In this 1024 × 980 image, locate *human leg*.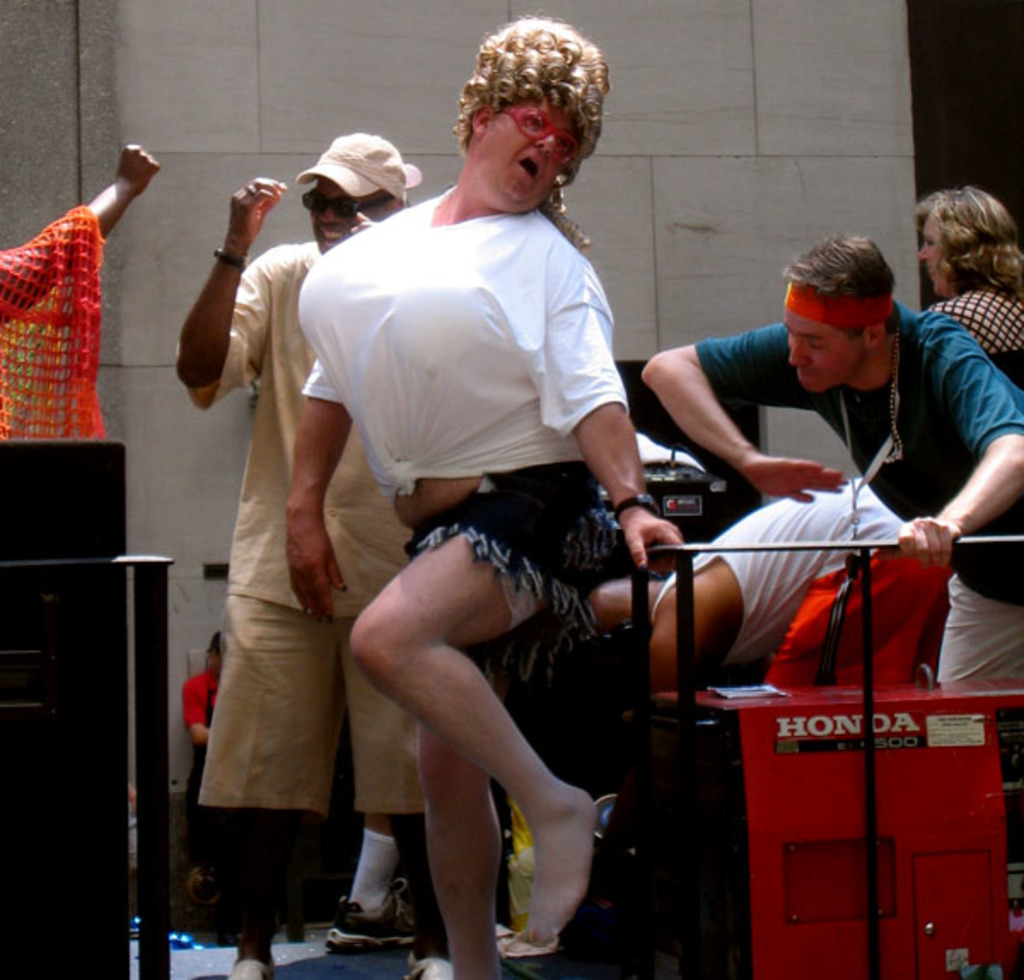
Bounding box: select_region(329, 809, 422, 958).
